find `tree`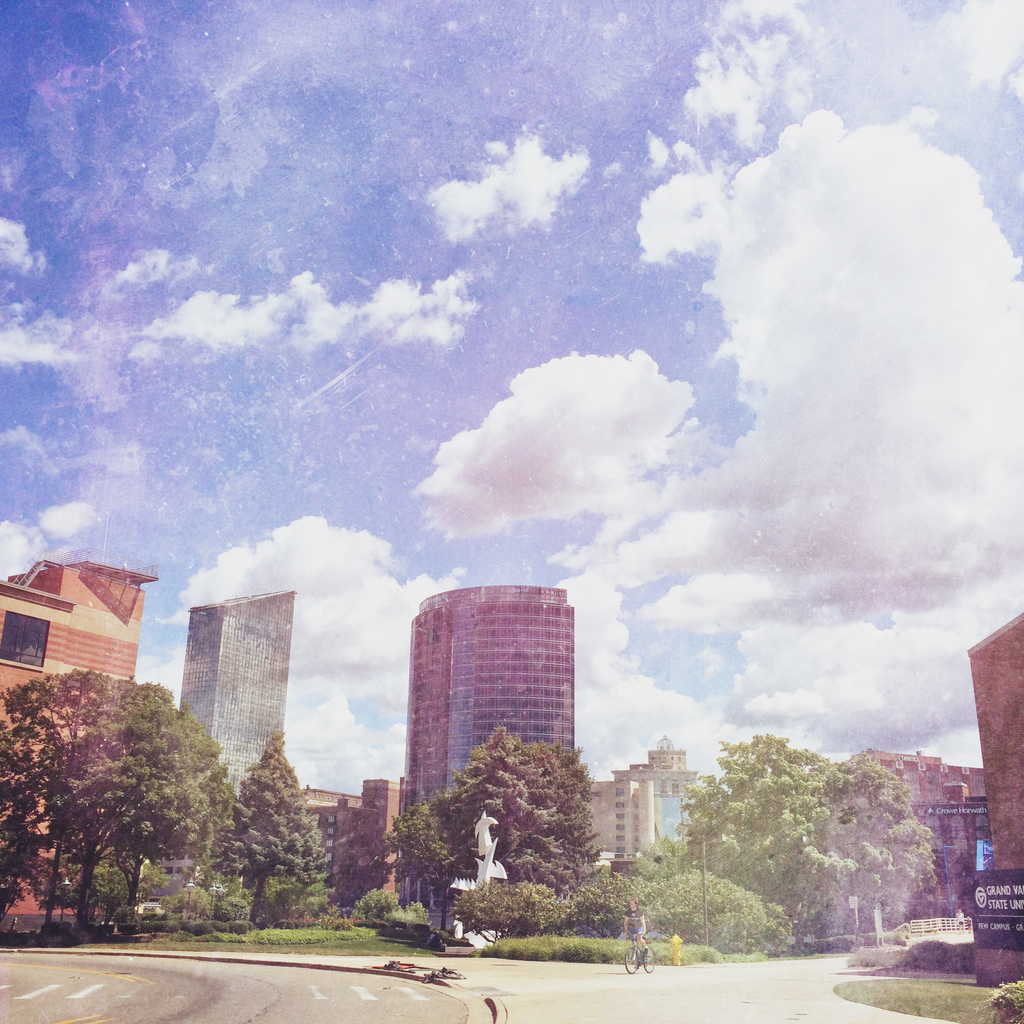
select_region(74, 861, 154, 917)
